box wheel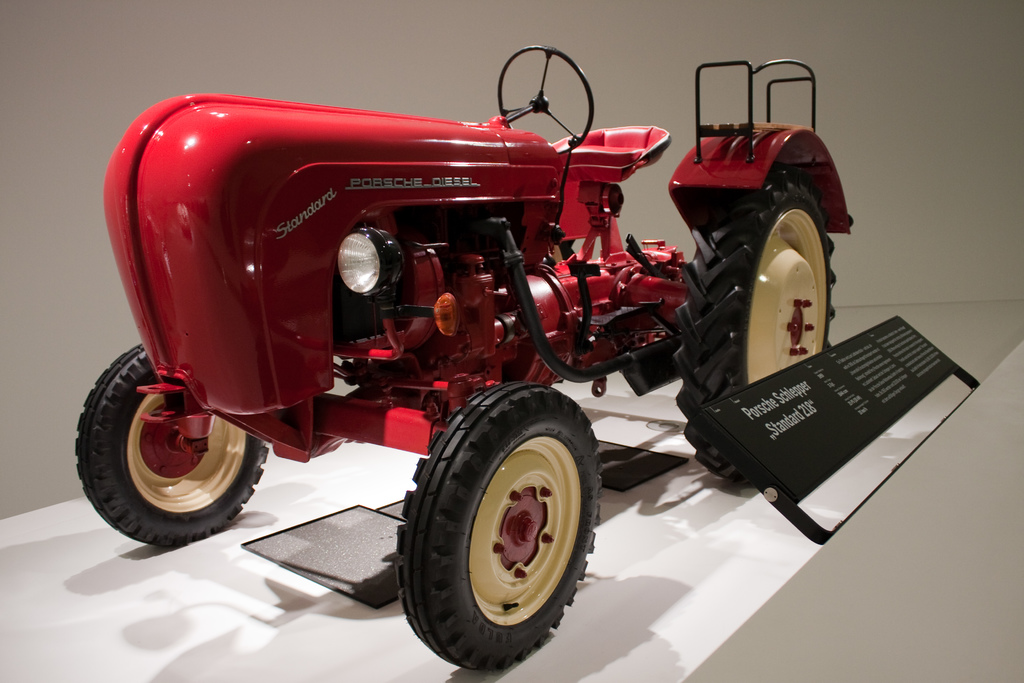
x1=403 y1=387 x2=602 y2=662
